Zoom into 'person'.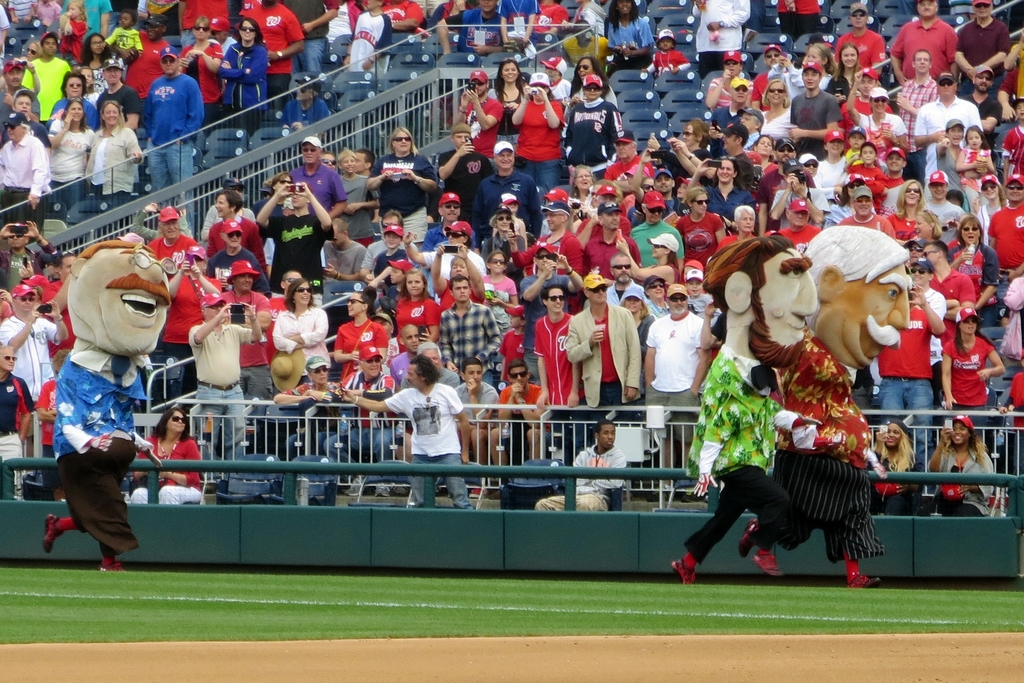
Zoom target: 877,270,944,422.
